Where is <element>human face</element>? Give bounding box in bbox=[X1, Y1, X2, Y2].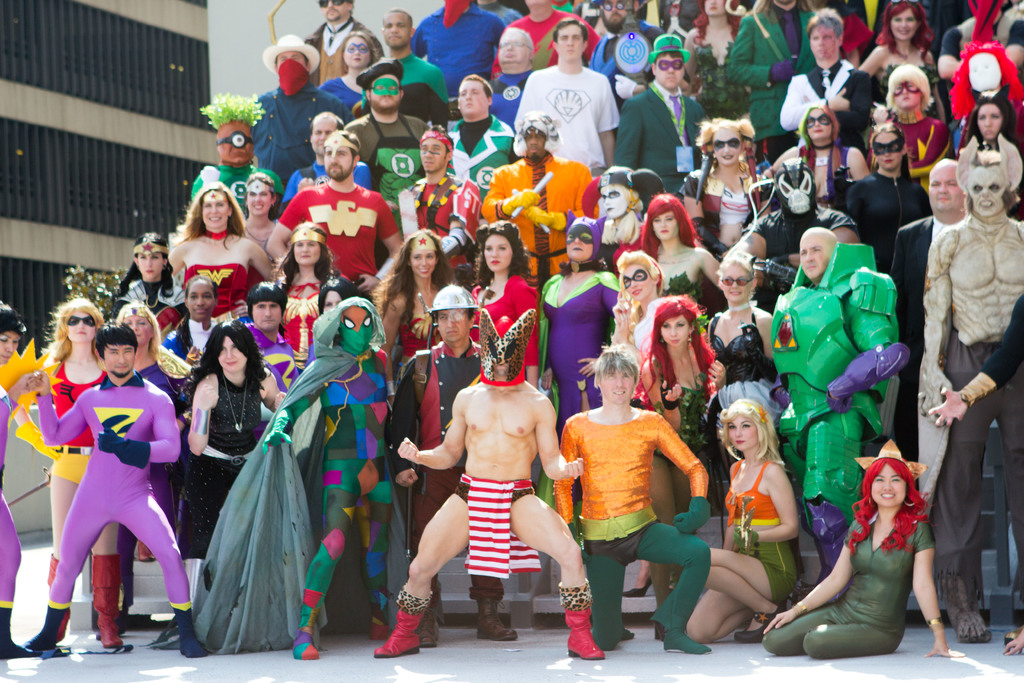
bbox=[294, 236, 321, 263].
